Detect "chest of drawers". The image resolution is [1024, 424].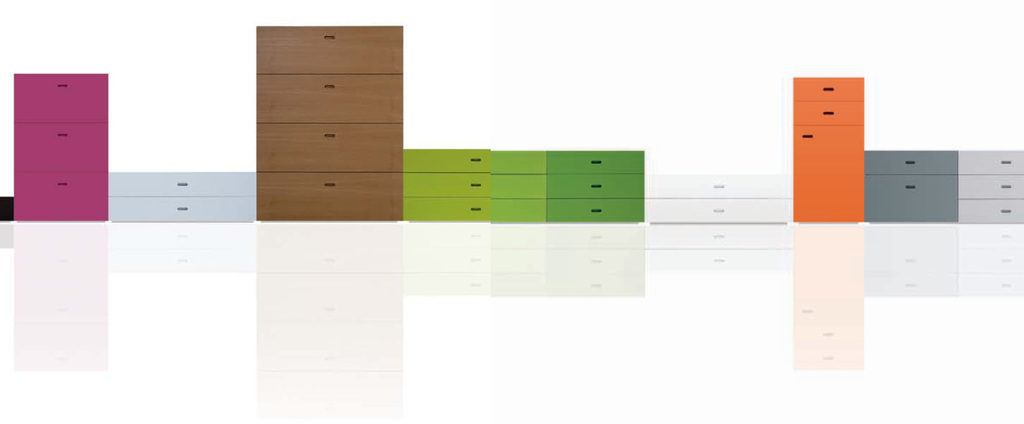
547, 148, 641, 225.
